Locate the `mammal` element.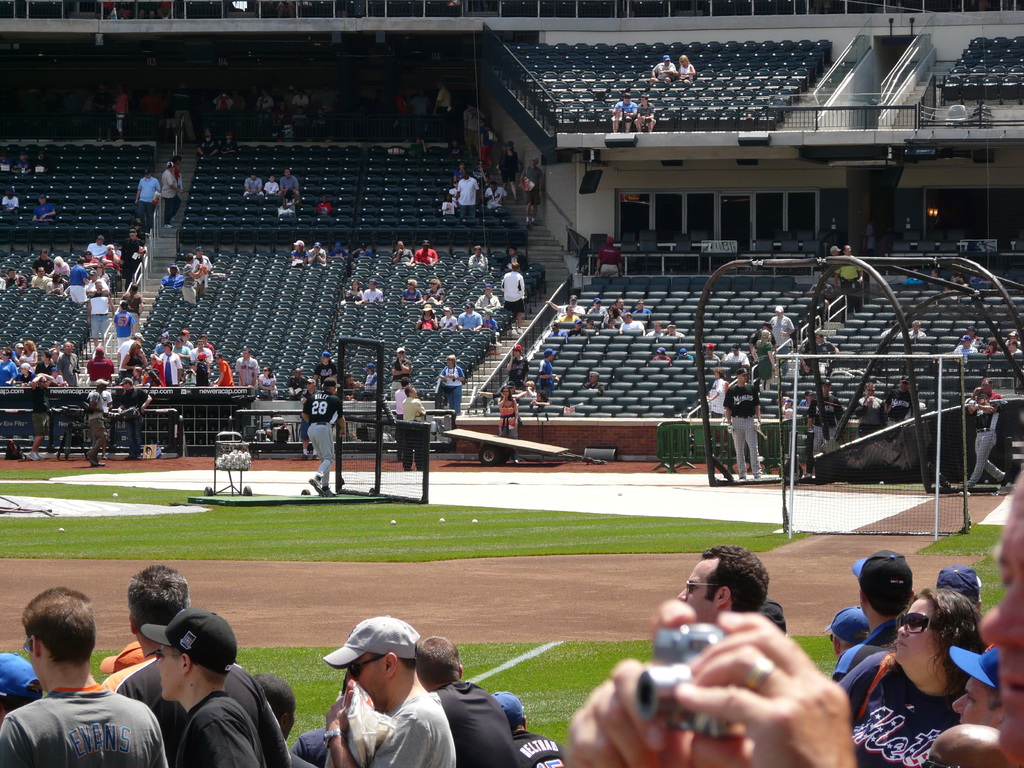
Element bbox: BBox(722, 367, 762, 480).
